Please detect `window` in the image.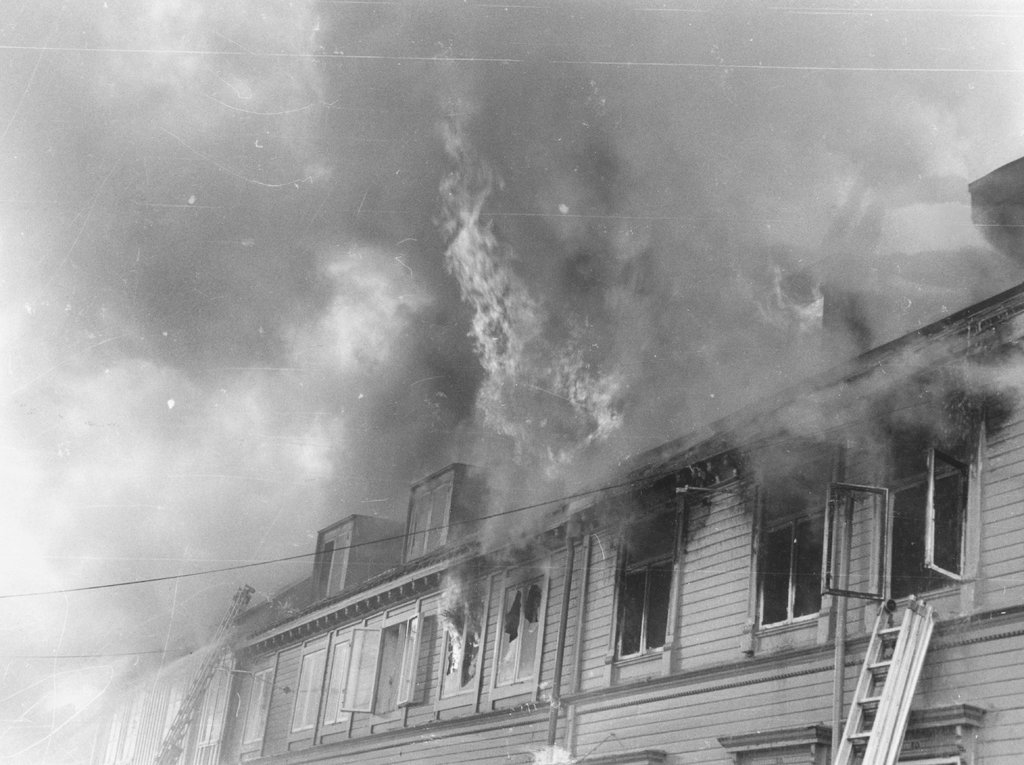
select_region(376, 622, 414, 711).
